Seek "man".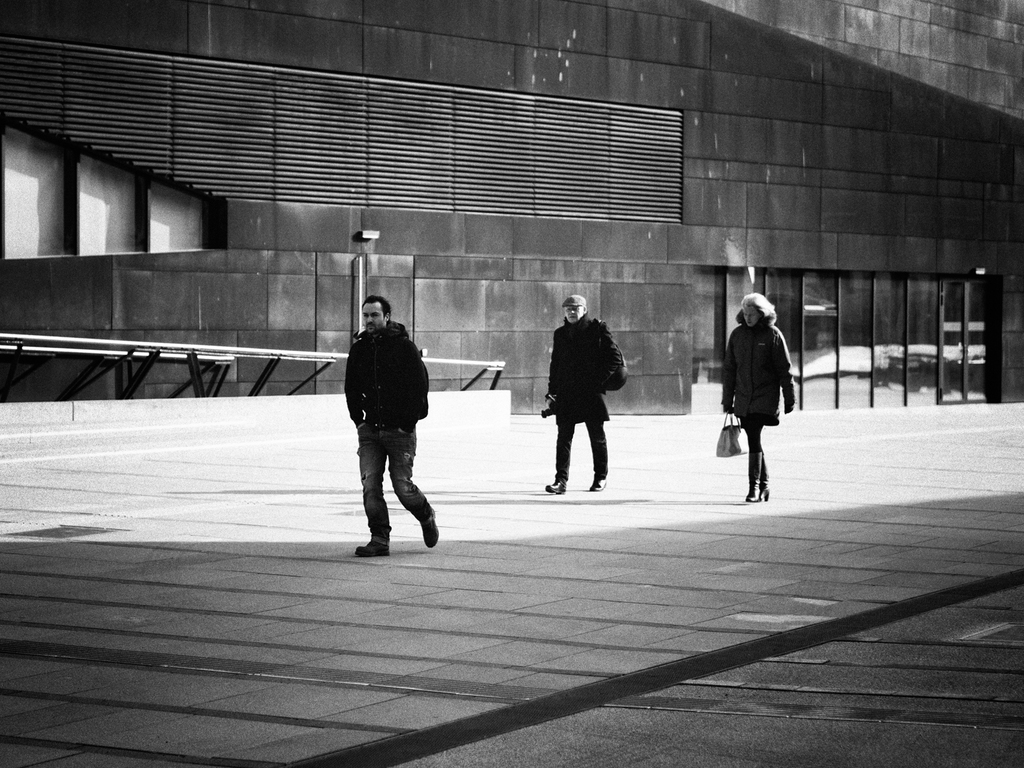
538, 298, 621, 495.
